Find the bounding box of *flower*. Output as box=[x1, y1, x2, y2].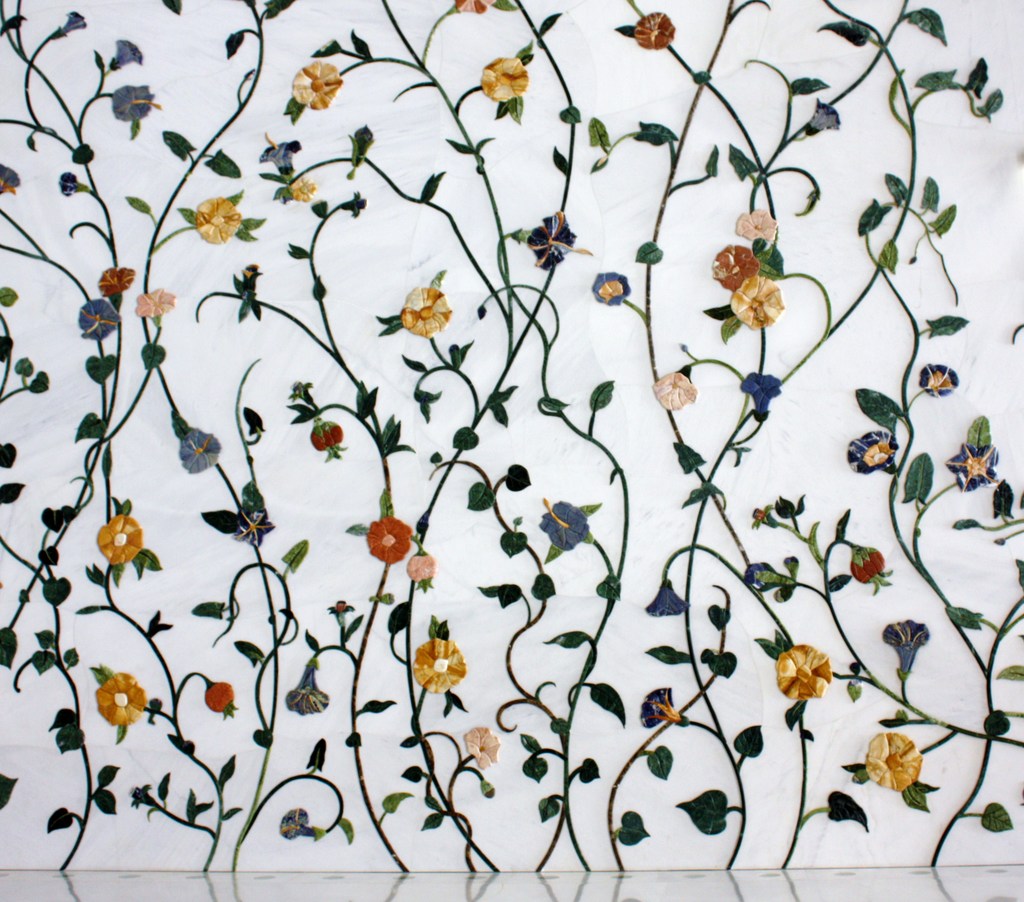
box=[596, 273, 630, 309].
